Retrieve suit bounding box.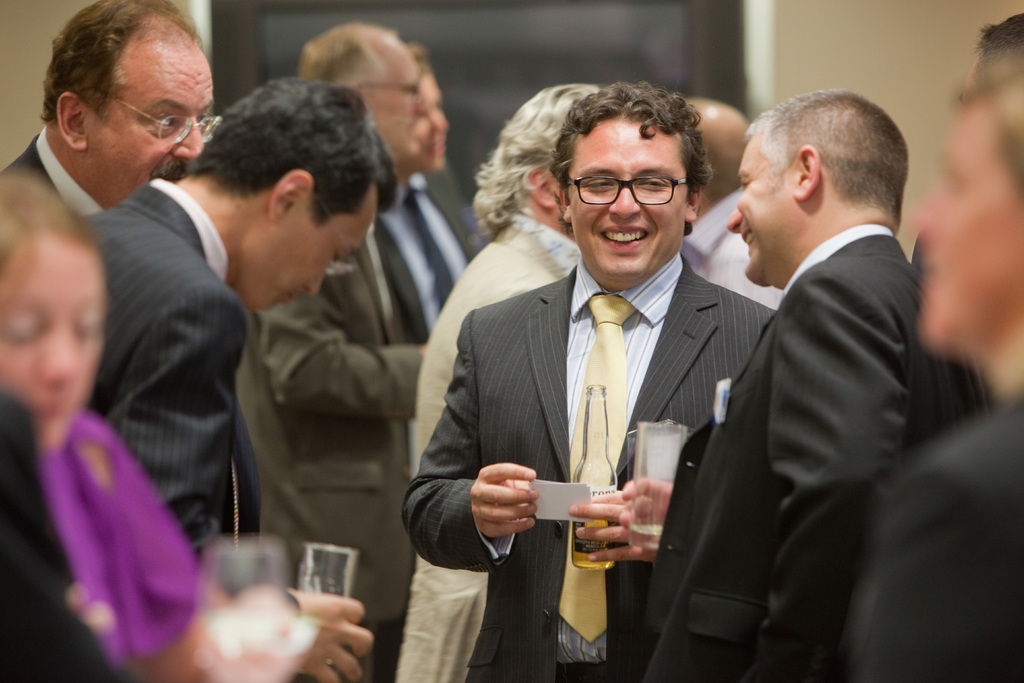
Bounding box: bbox(640, 224, 998, 682).
